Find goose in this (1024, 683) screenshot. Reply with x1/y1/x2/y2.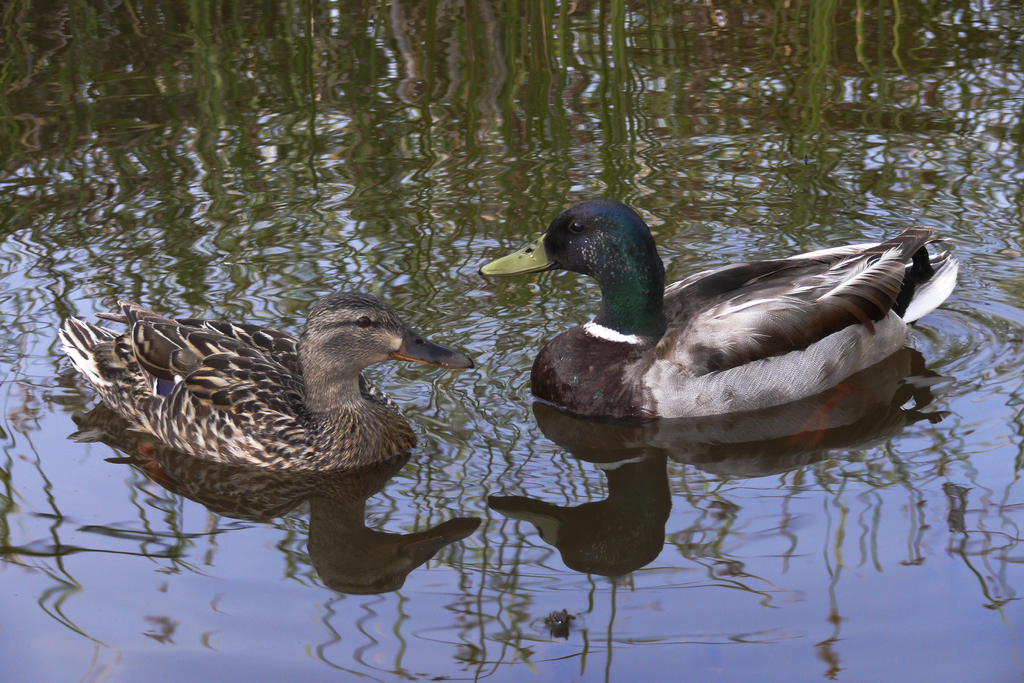
476/198/954/406.
